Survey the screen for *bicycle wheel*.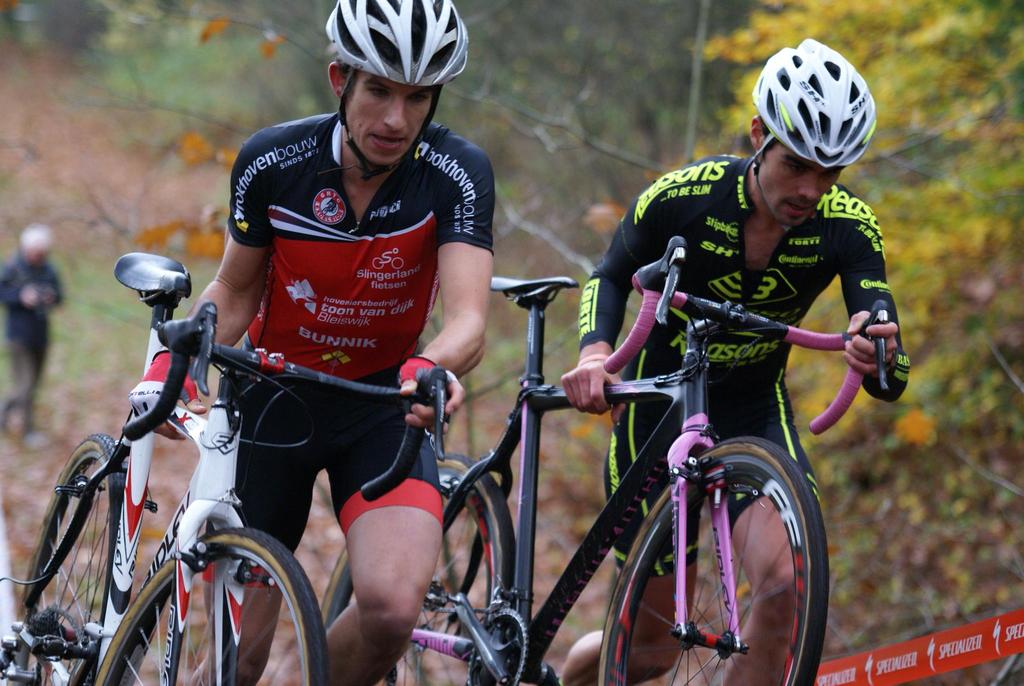
Survey found: box(595, 426, 836, 682).
